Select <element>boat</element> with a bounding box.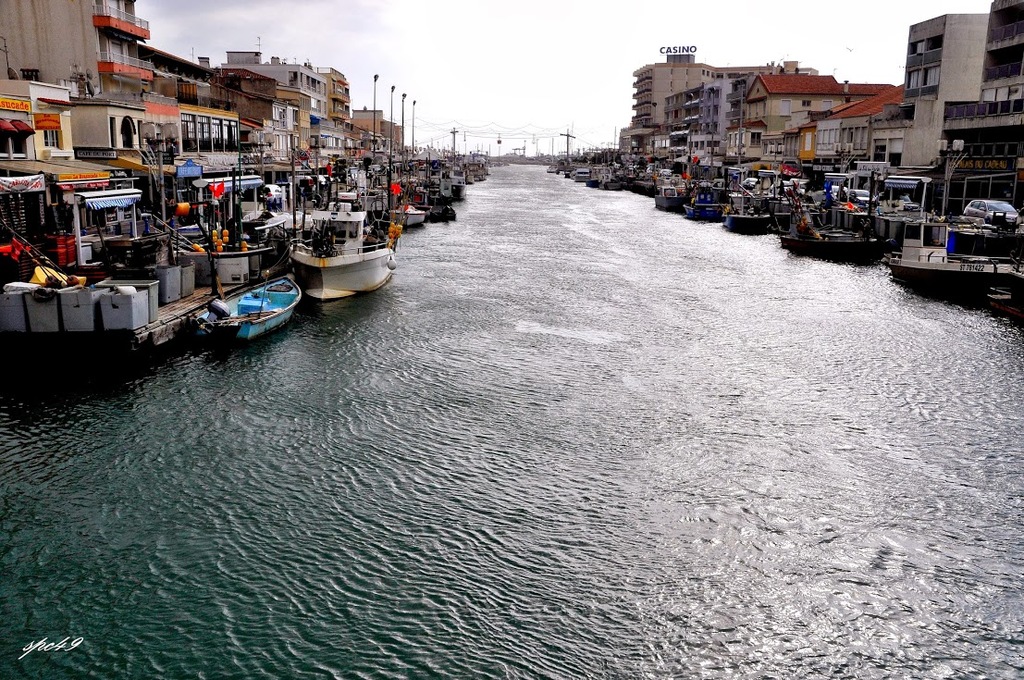
crop(651, 172, 685, 209).
